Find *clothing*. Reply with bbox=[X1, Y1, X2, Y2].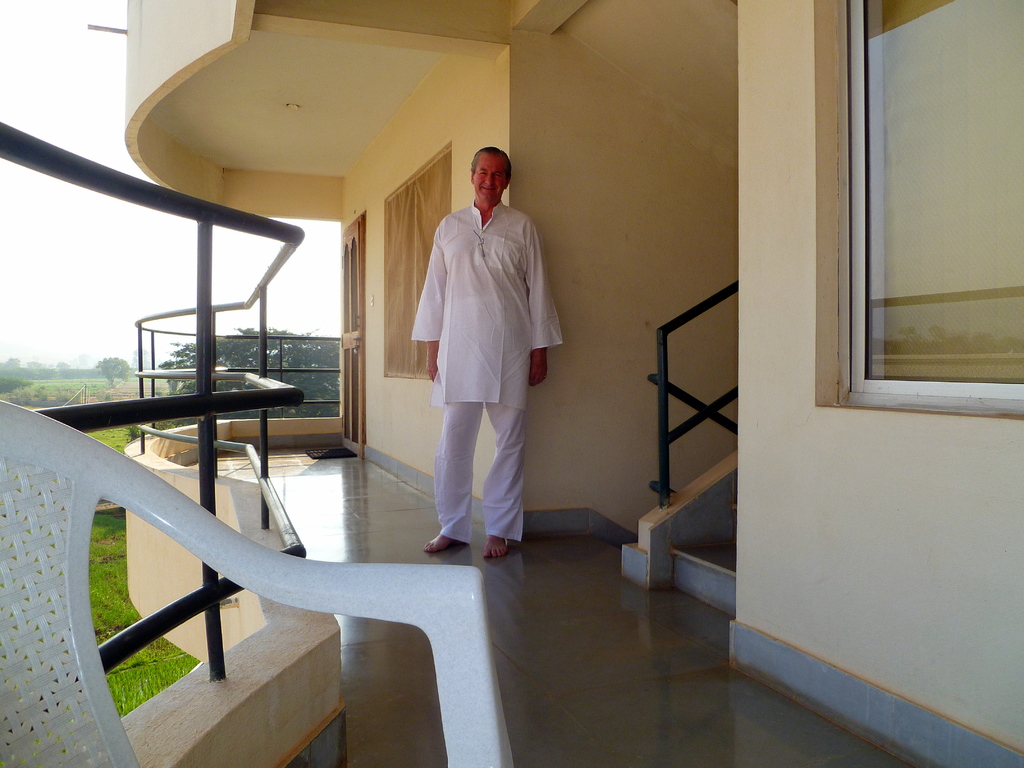
bbox=[410, 196, 571, 543].
